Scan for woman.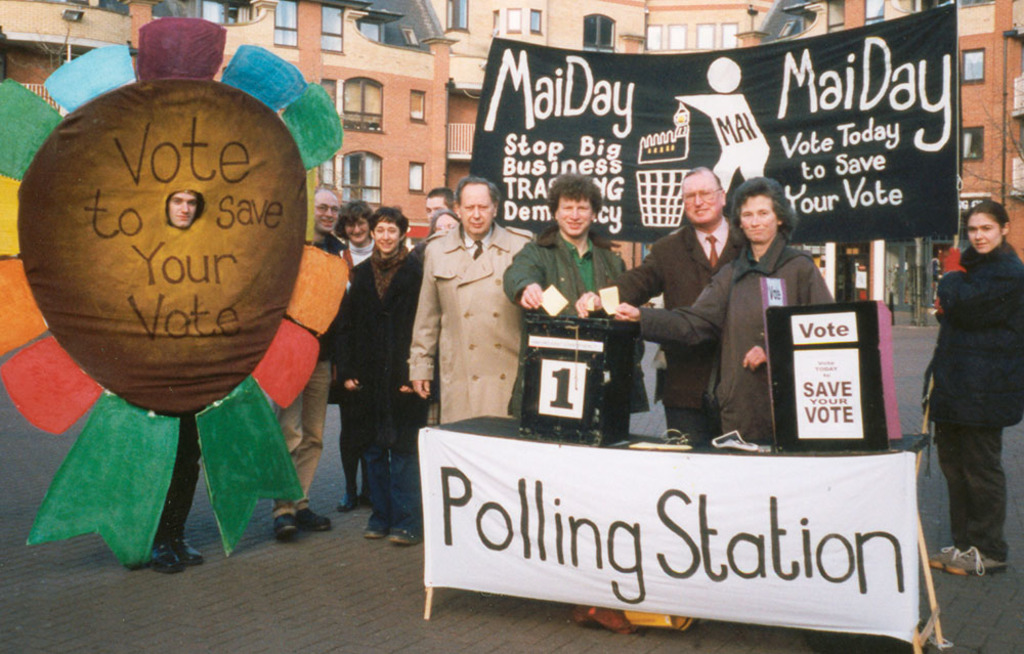
Scan result: [928,206,1023,576].
